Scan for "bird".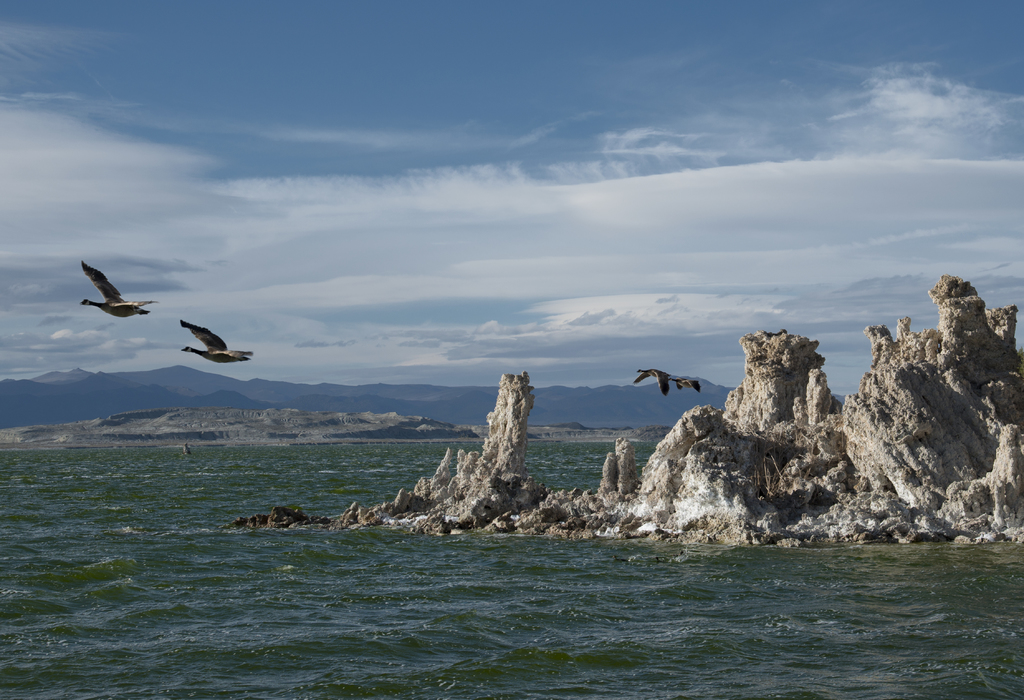
Scan result: (673,374,701,392).
